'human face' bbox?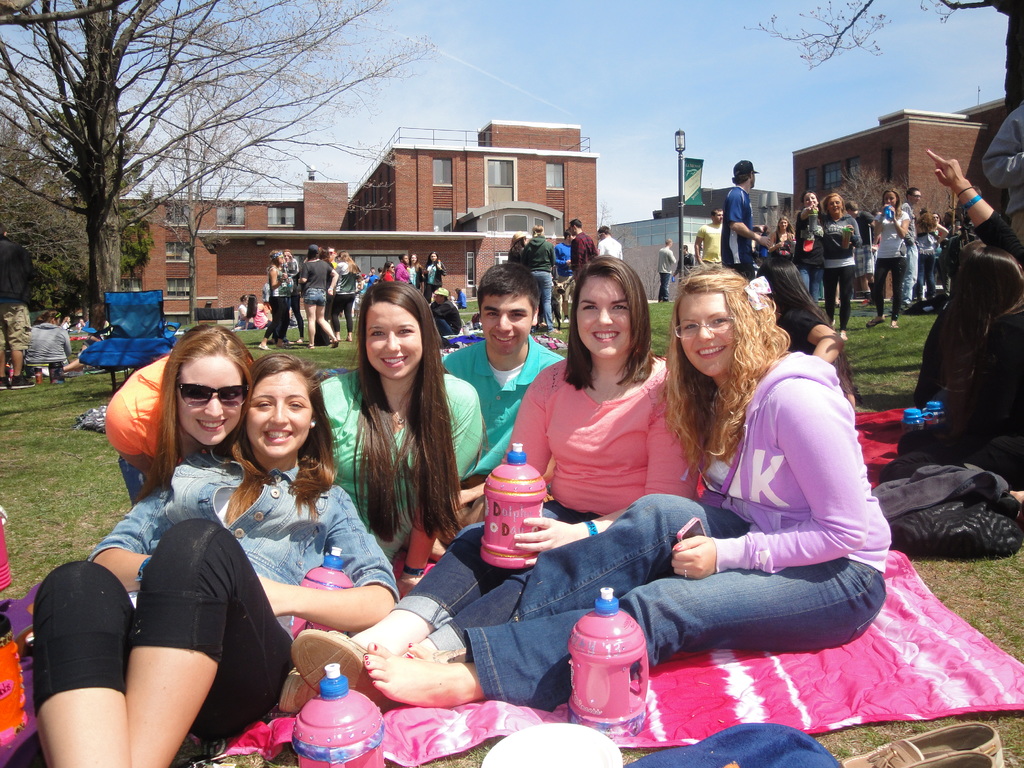
box=[678, 296, 738, 376]
